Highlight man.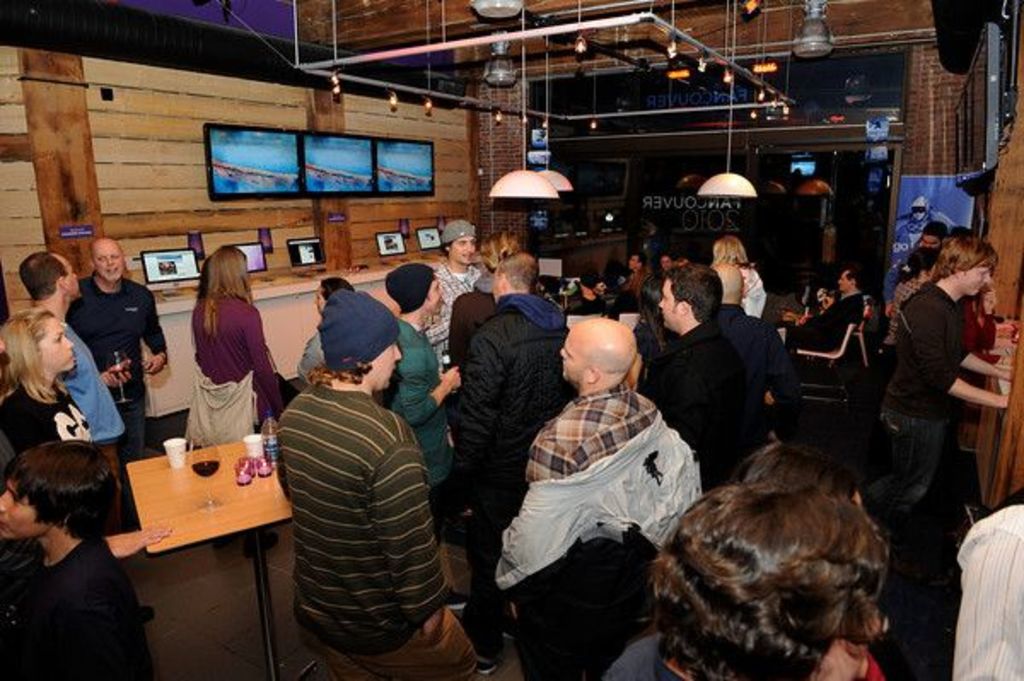
Highlighted region: rect(27, 249, 142, 471).
